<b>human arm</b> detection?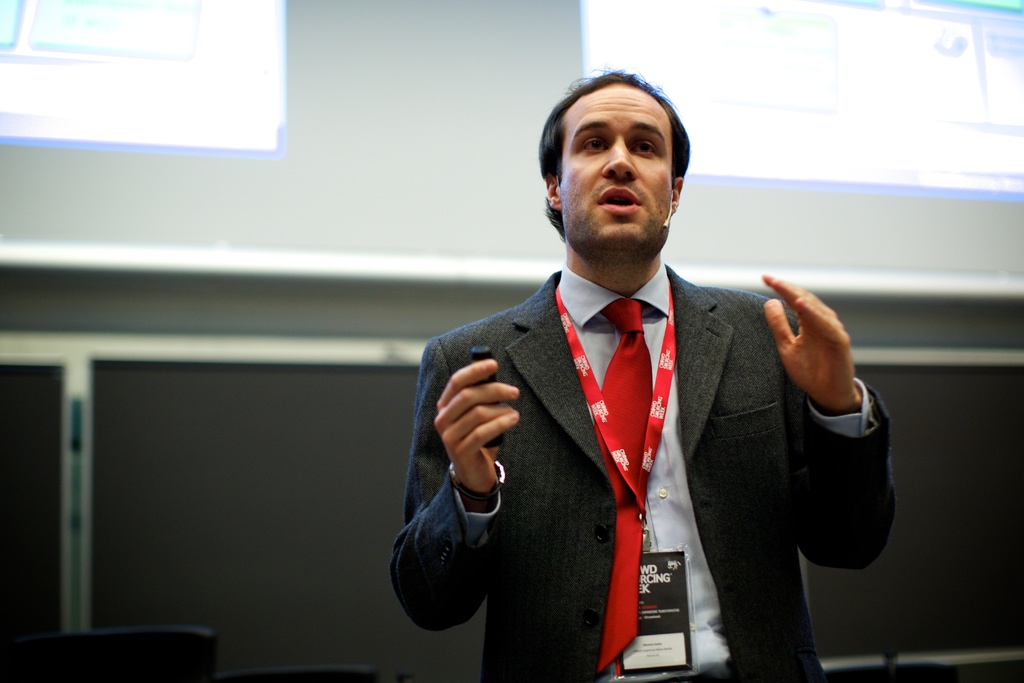
382/334/524/639
